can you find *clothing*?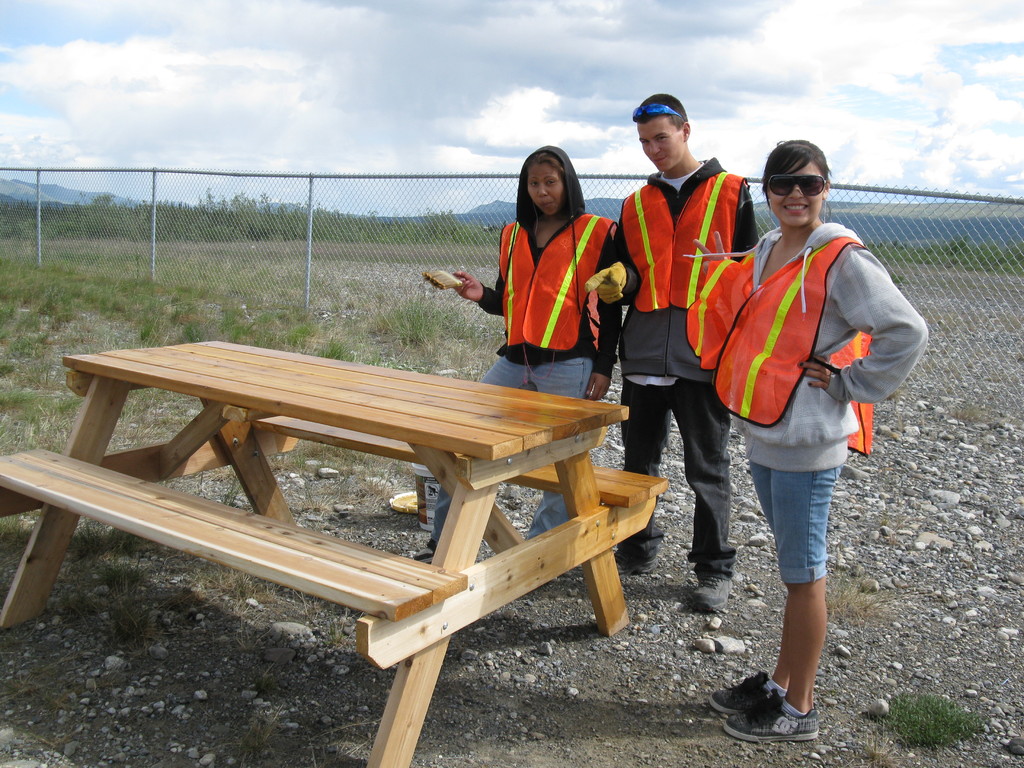
Yes, bounding box: detection(704, 220, 934, 581).
